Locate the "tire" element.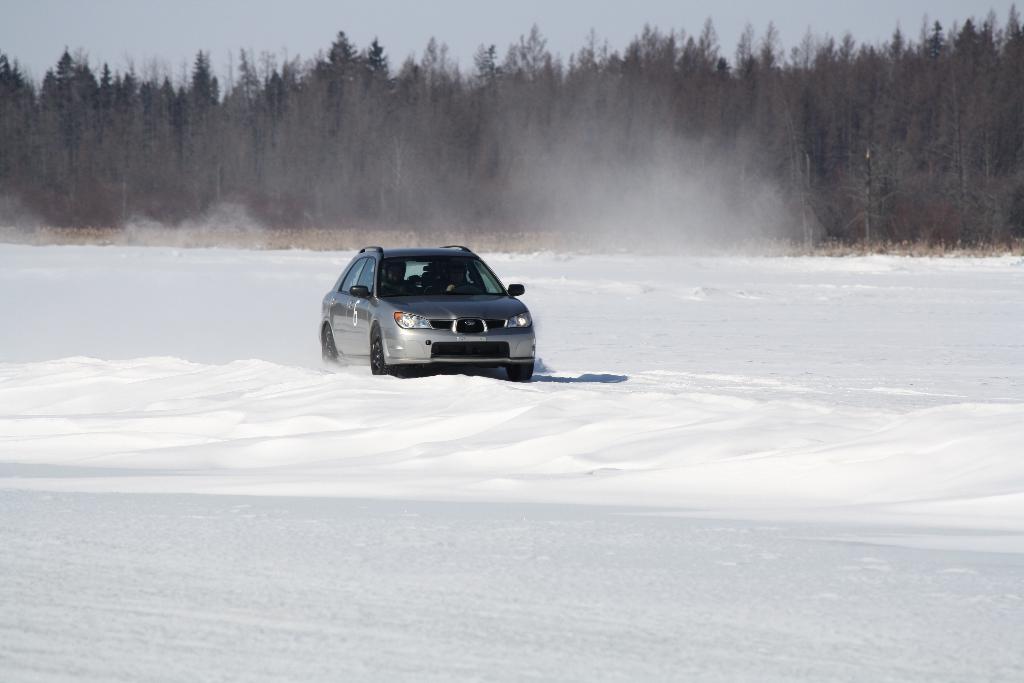
Element bbox: box=[370, 324, 400, 379].
